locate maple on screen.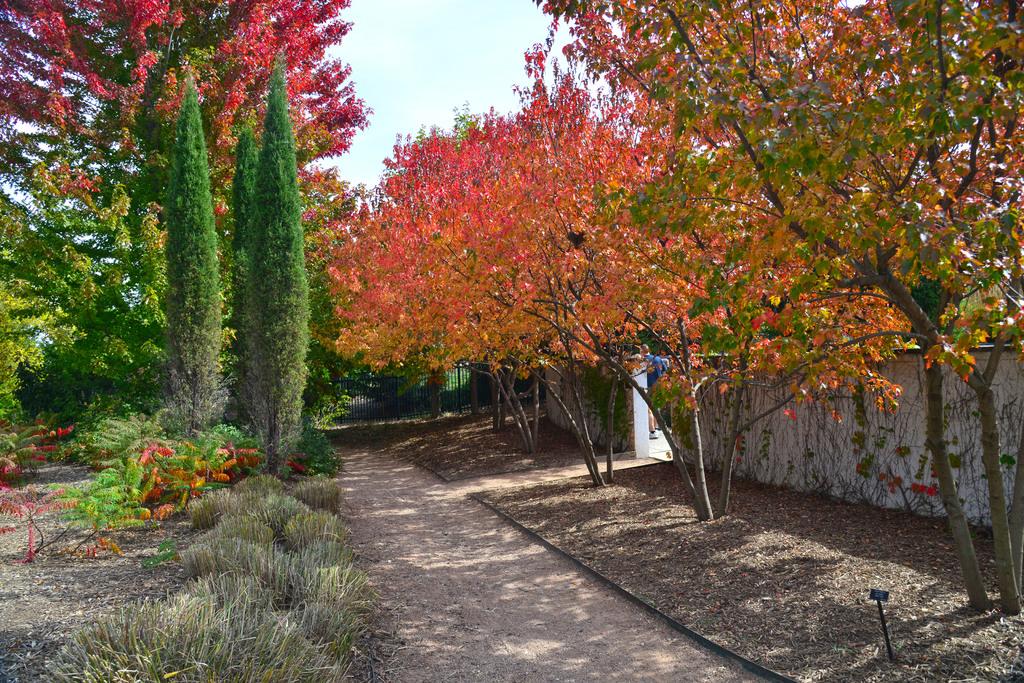
On screen at x1=329 y1=3 x2=1023 y2=617.
